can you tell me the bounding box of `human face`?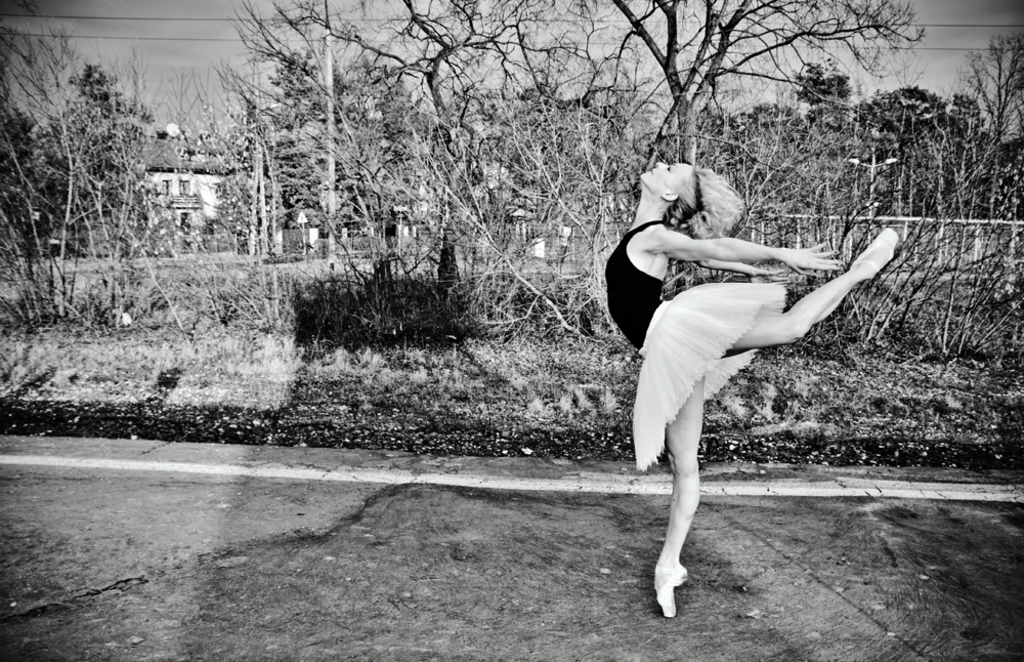
{"x1": 639, "y1": 161, "x2": 693, "y2": 192}.
